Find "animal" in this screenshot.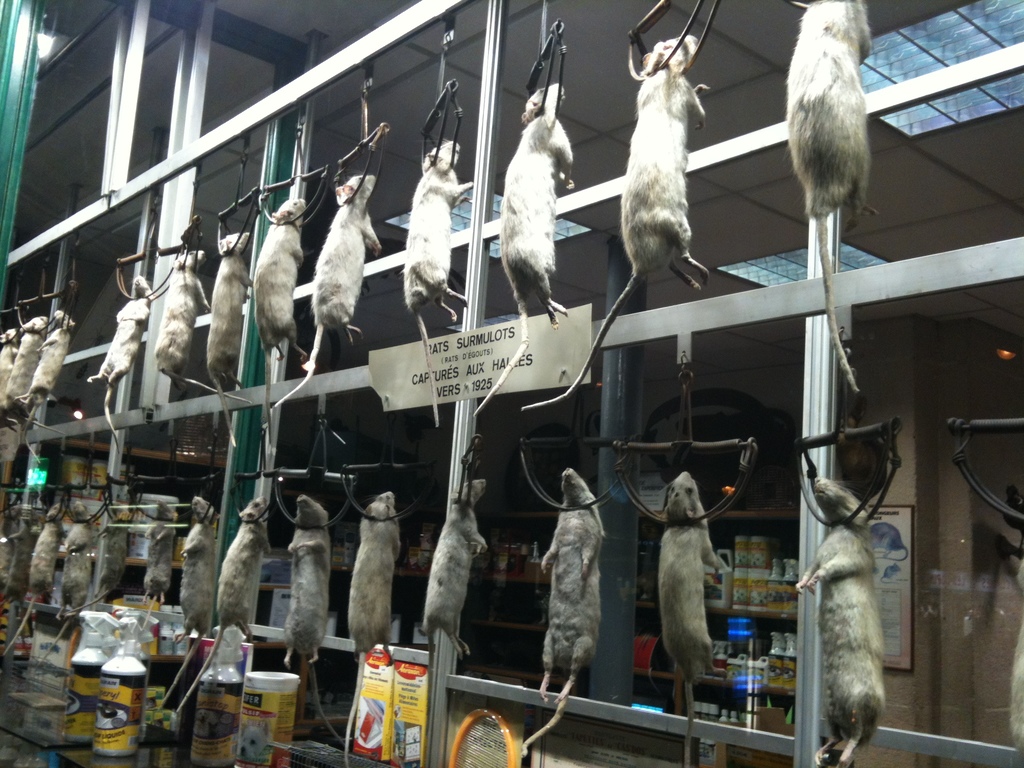
The bounding box for "animal" is detection(250, 193, 308, 448).
